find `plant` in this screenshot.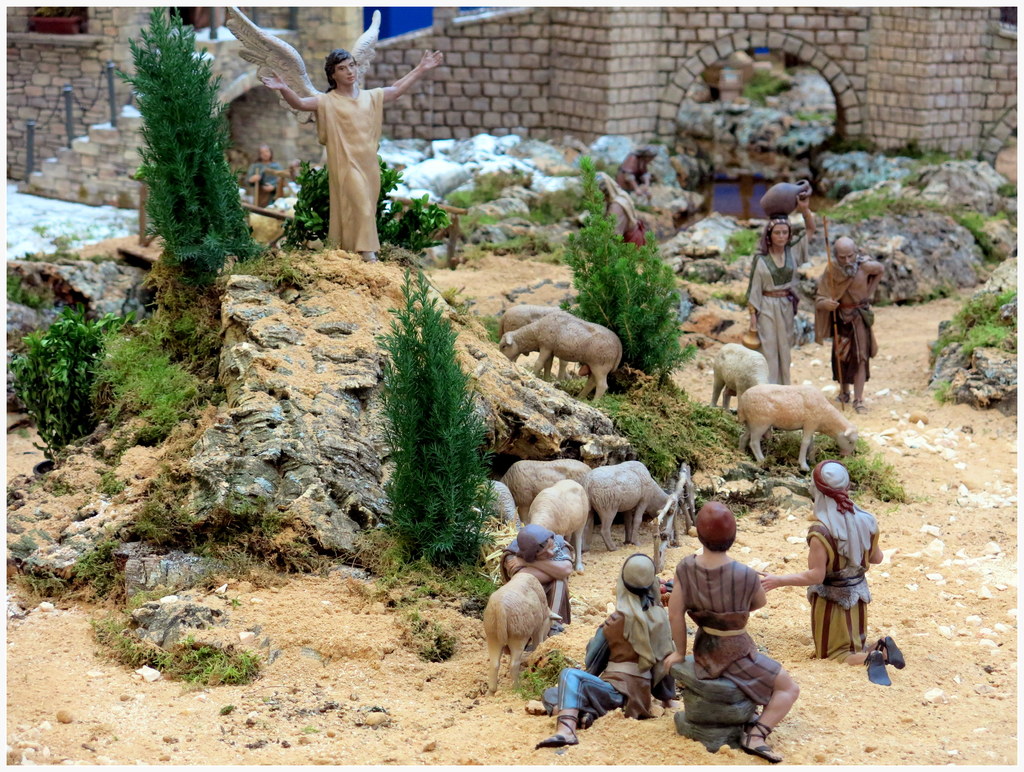
The bounding box for `plant` is locate(89, 618, 259, 683).
